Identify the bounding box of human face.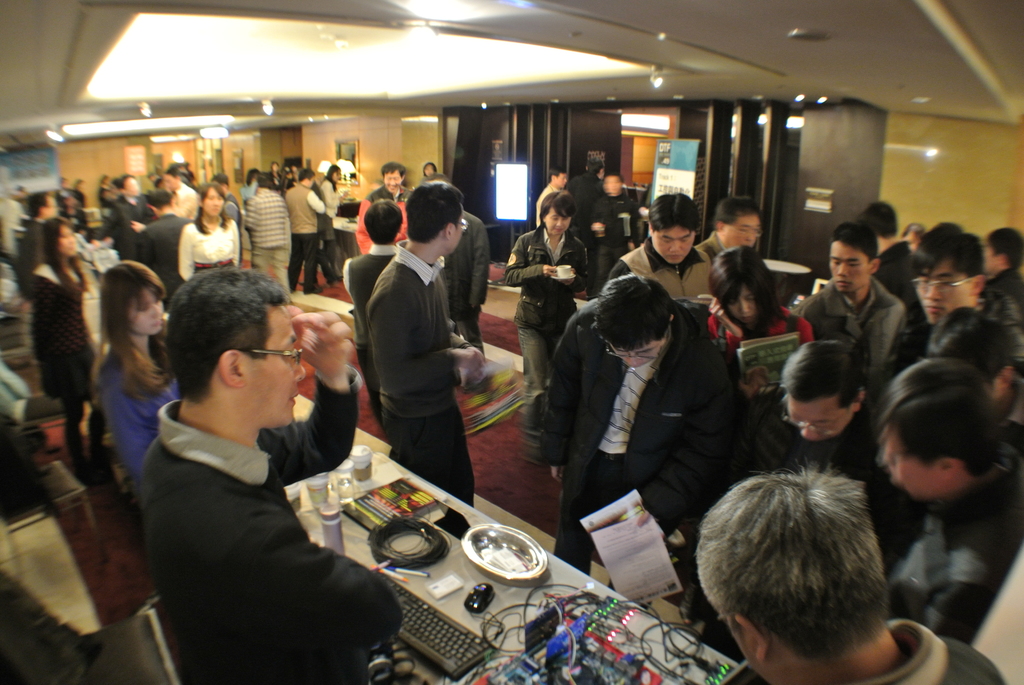
rect(202, 185, 225, 218).
